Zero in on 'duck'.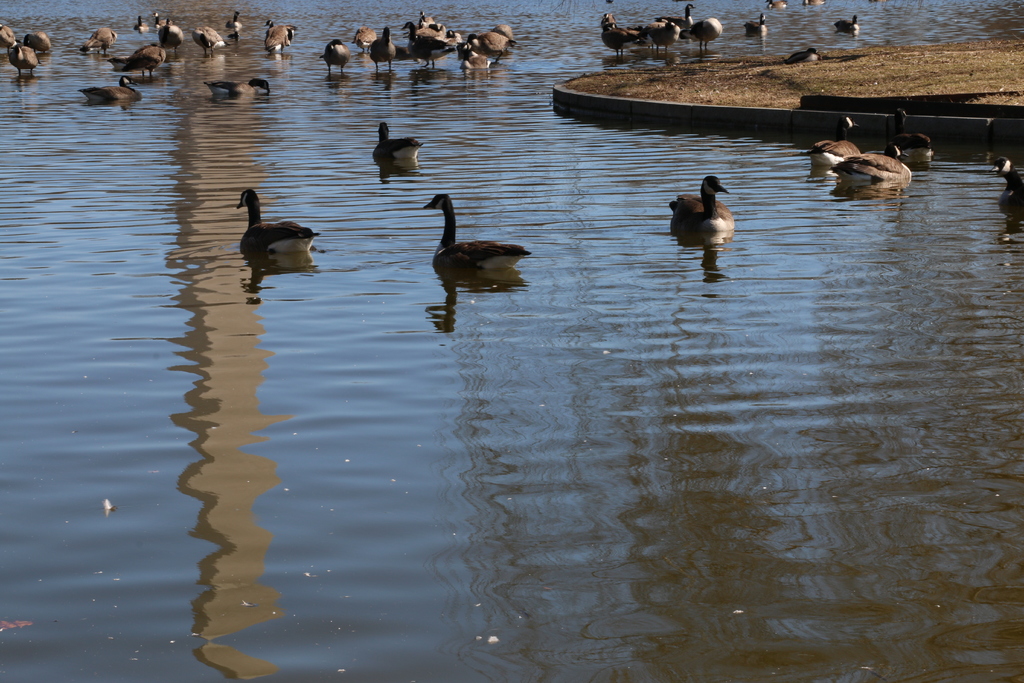
Zeroed in: pyautogui.locateOnScreen(356, 24, 374, 56).
